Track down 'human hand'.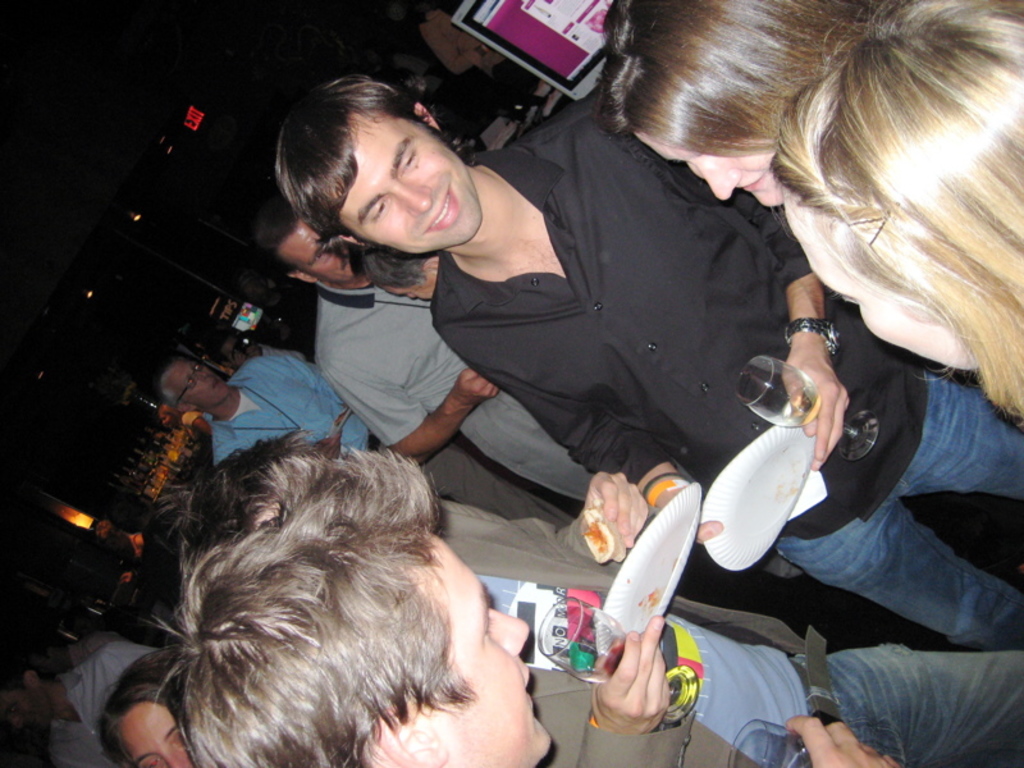
Tracked to BBox(585, 468, 649, 550).
